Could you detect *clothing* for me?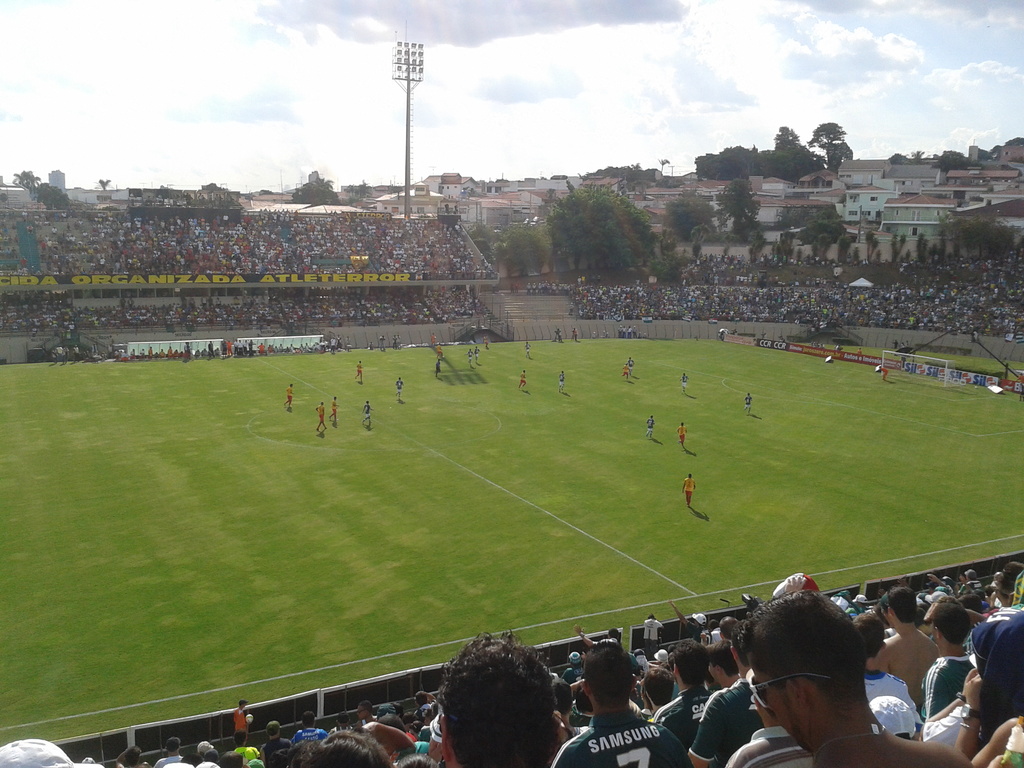
Detection result: 317:406:328:433.
